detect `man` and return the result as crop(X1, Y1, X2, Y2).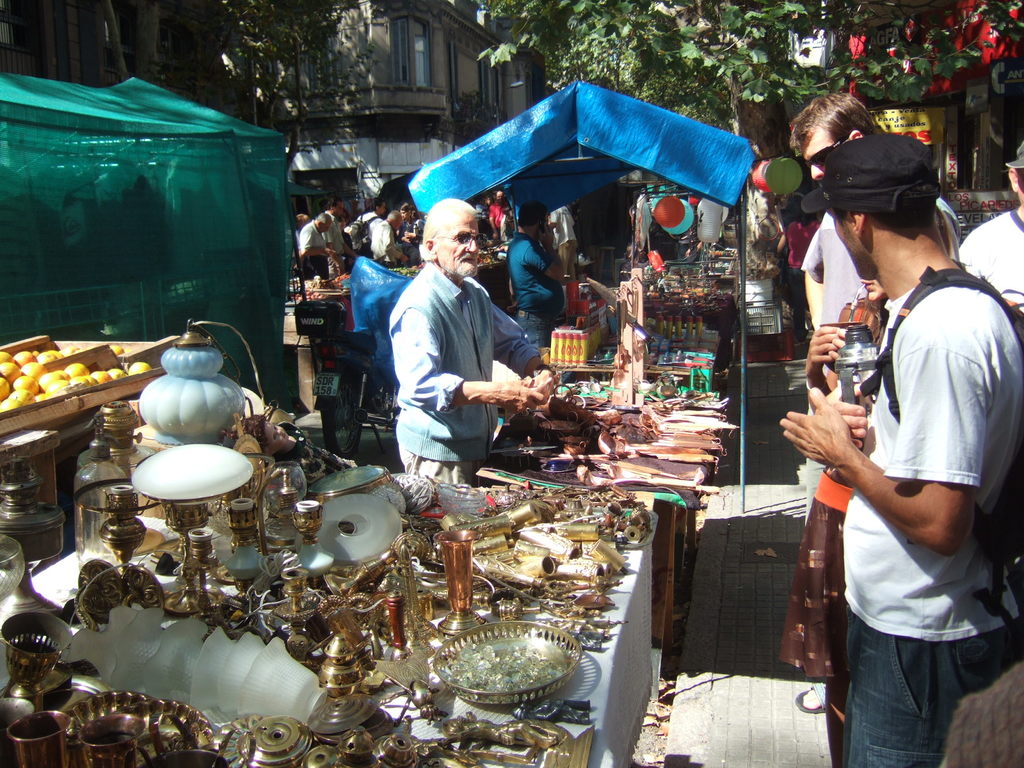
crop(784, 92, 960, 713).
